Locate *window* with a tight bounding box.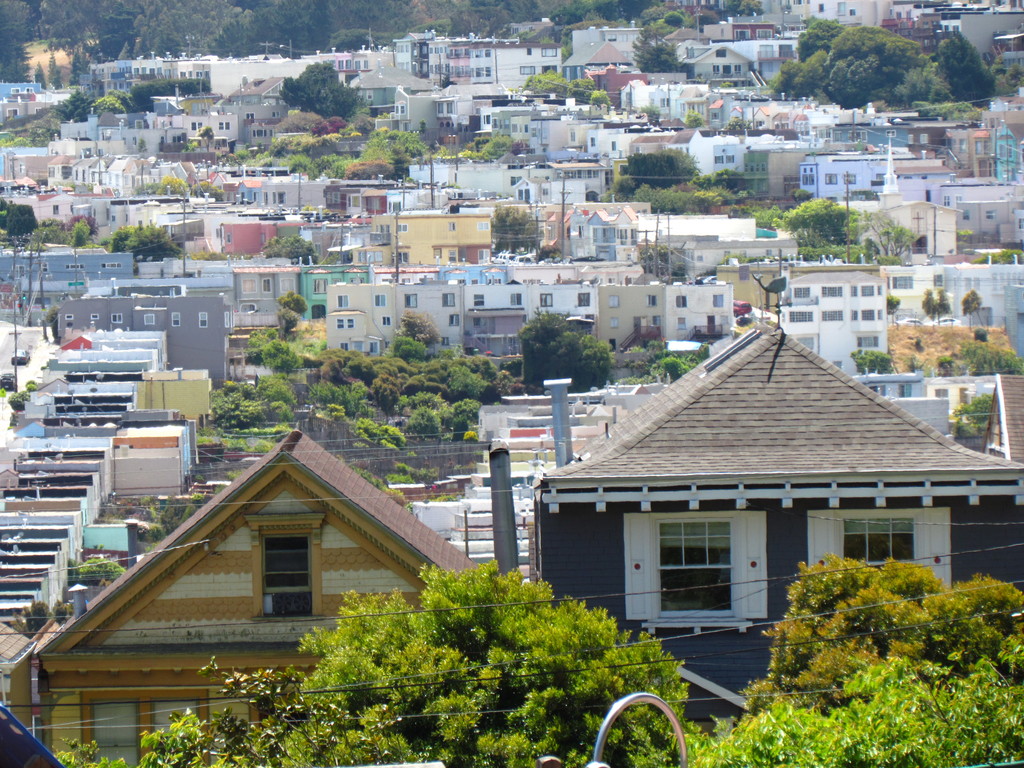
pyautogui.locateOnScreen(281, 278, 297, 298).
